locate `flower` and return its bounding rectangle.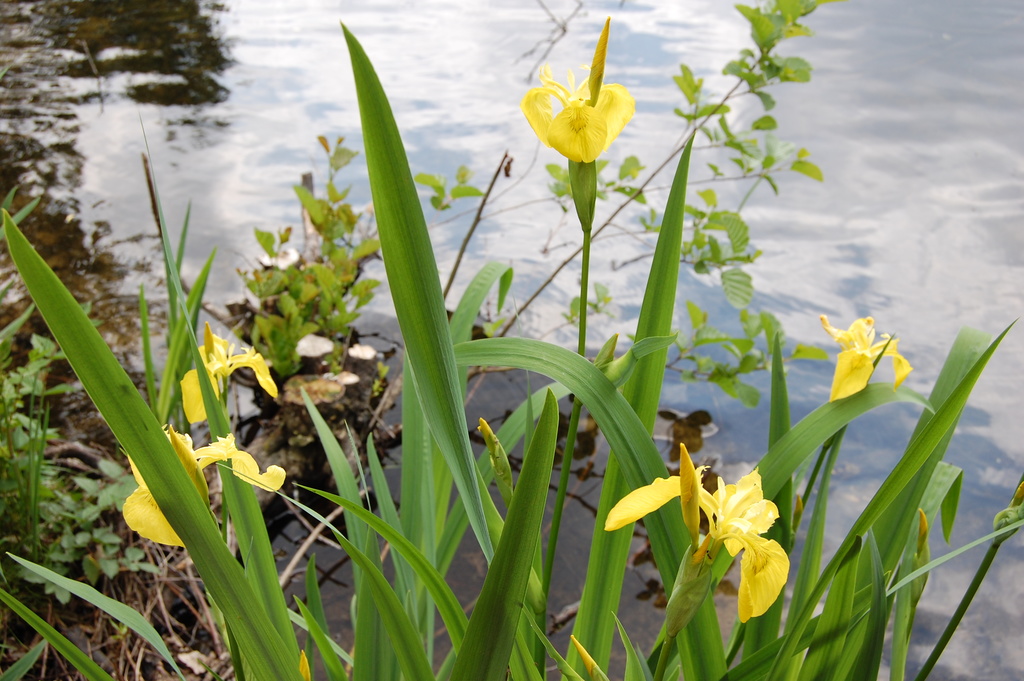
<box>527,49,636,153</box>.
